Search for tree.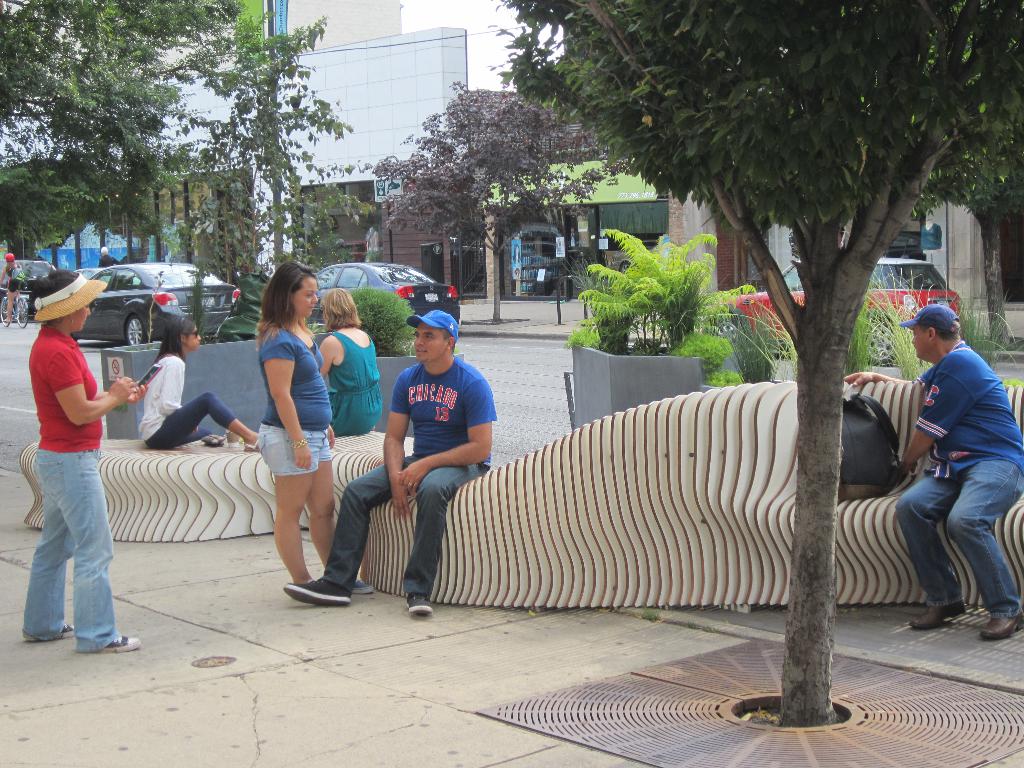
Found at Rect(186, 3, 355, 278).
